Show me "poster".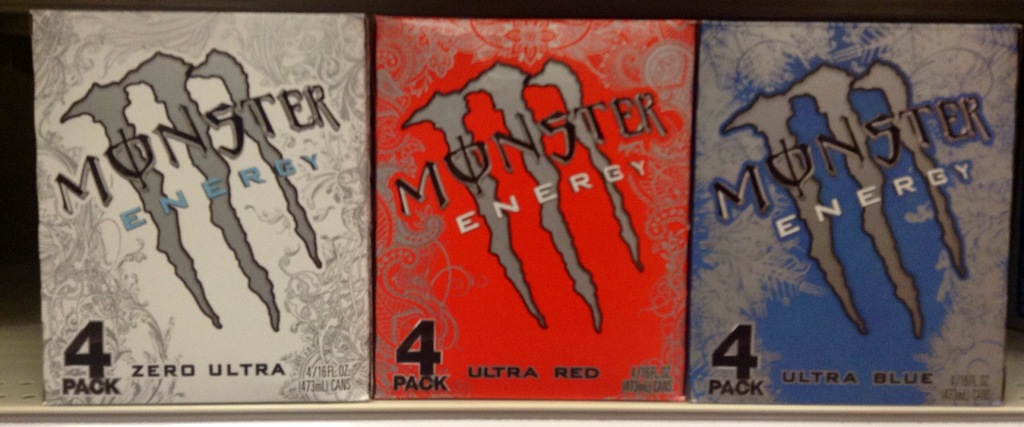
"poster" is here: locate(376, 19, 687, 399).
